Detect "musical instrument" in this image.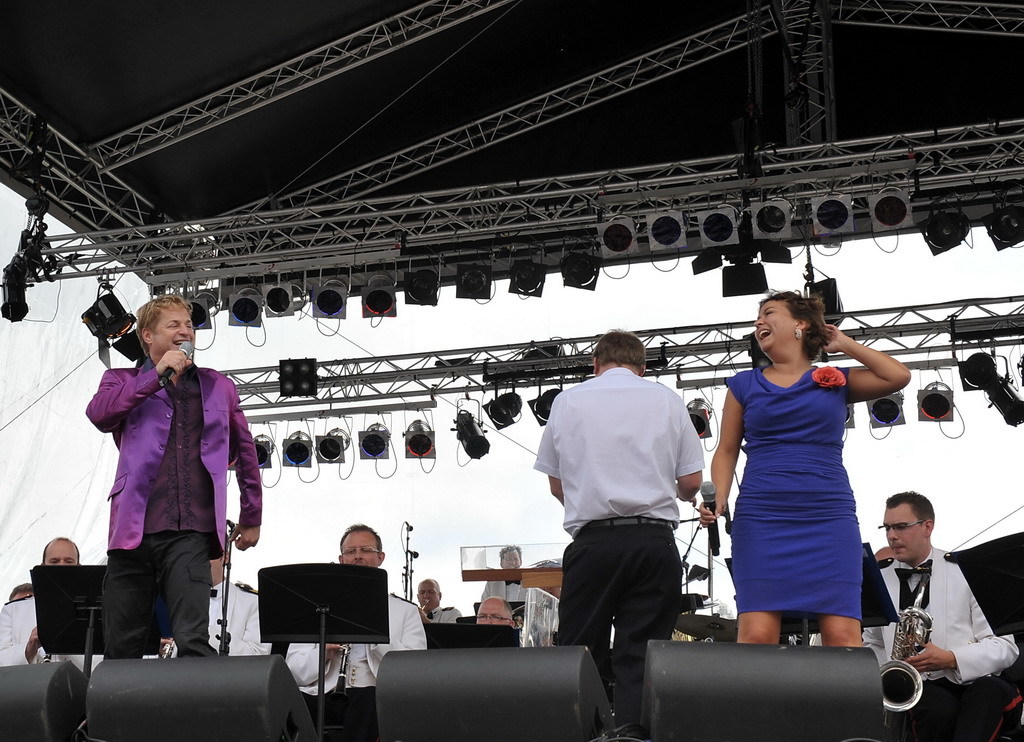
Detection: locate(676, 610, 743, 645).
